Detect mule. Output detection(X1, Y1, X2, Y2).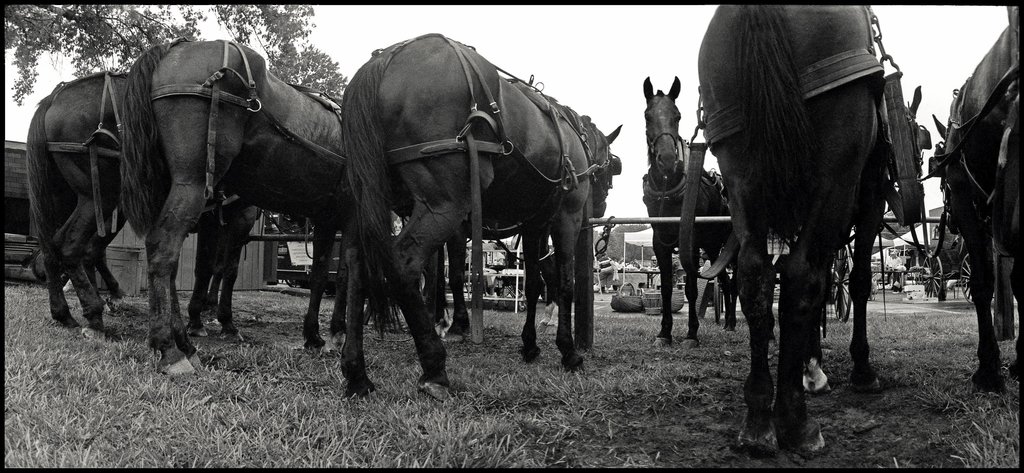
detection(120, 38, 354, 380).
